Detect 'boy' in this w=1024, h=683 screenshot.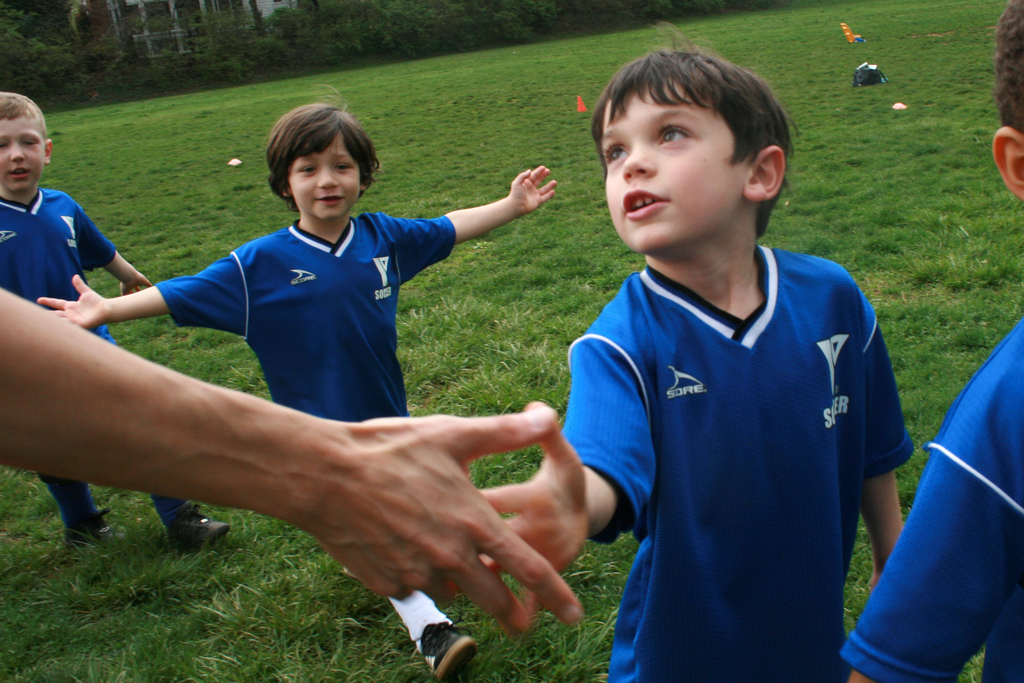
Detection: detection(504, 22, 914, 682).
